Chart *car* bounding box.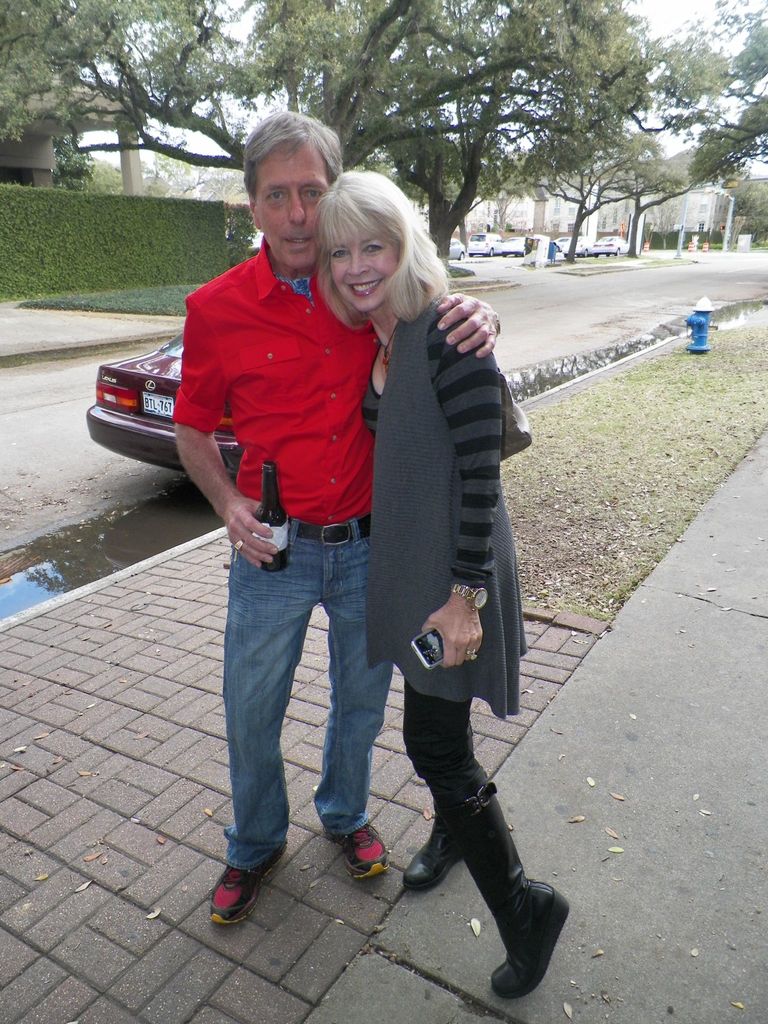
Charted: locate(77, 335, 247, 476).
